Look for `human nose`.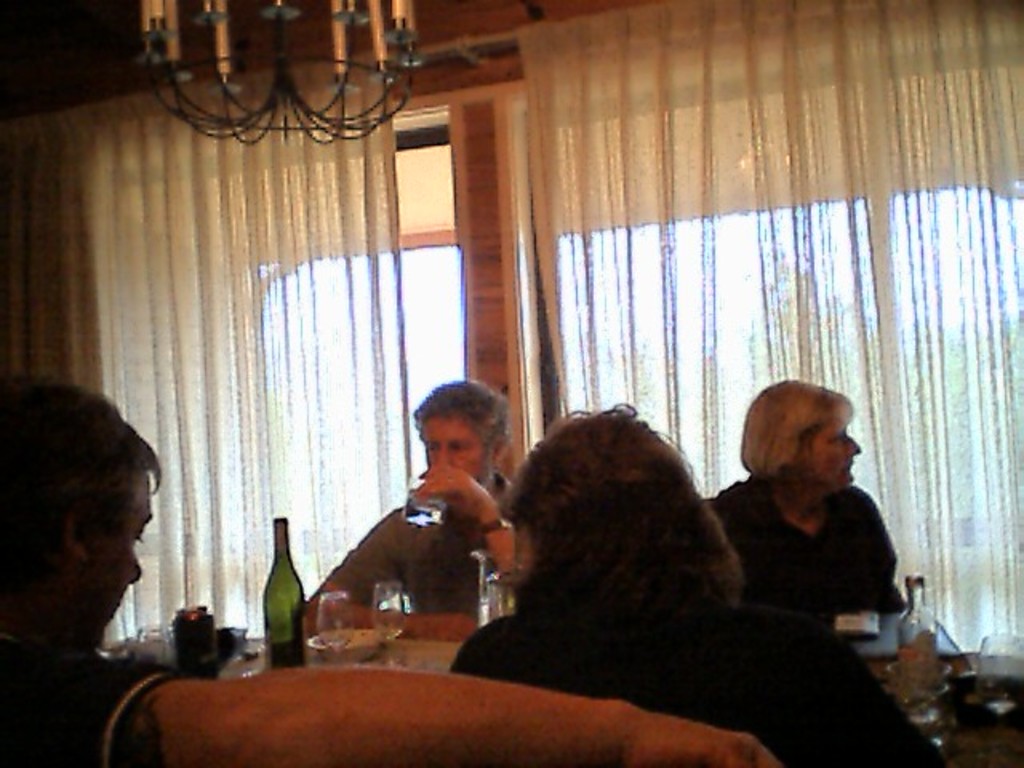
Found: bbox=(126, 555, 146, 586).
